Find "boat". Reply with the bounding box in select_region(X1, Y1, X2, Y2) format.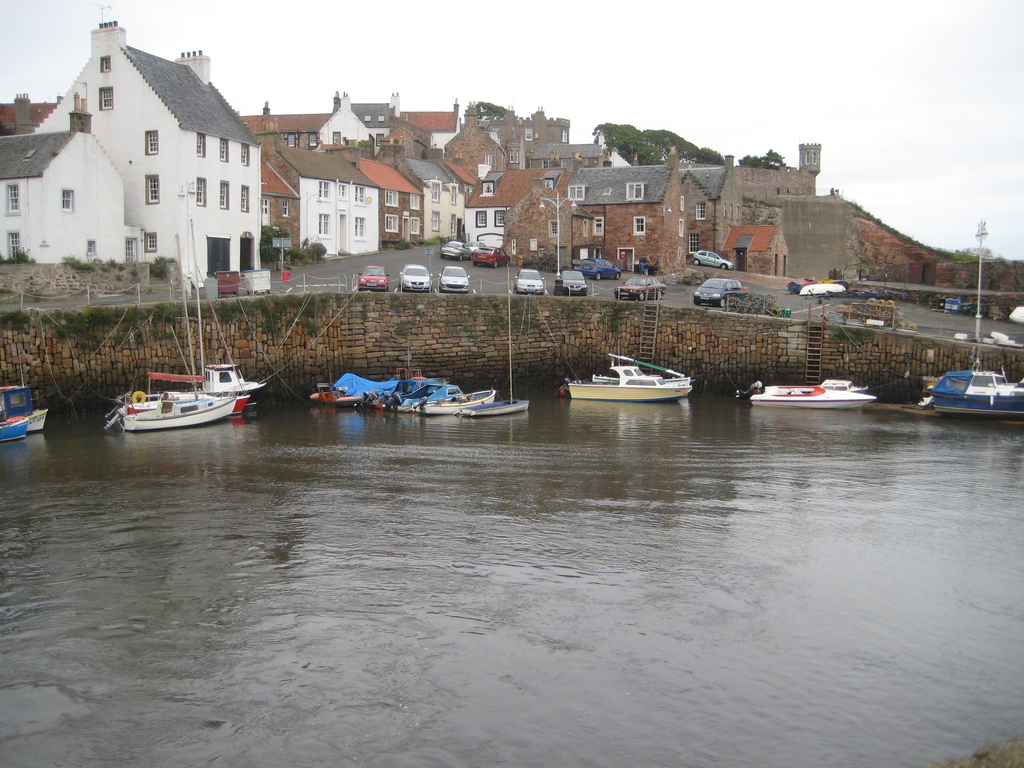
select_region(744, 381, 876, 412).
